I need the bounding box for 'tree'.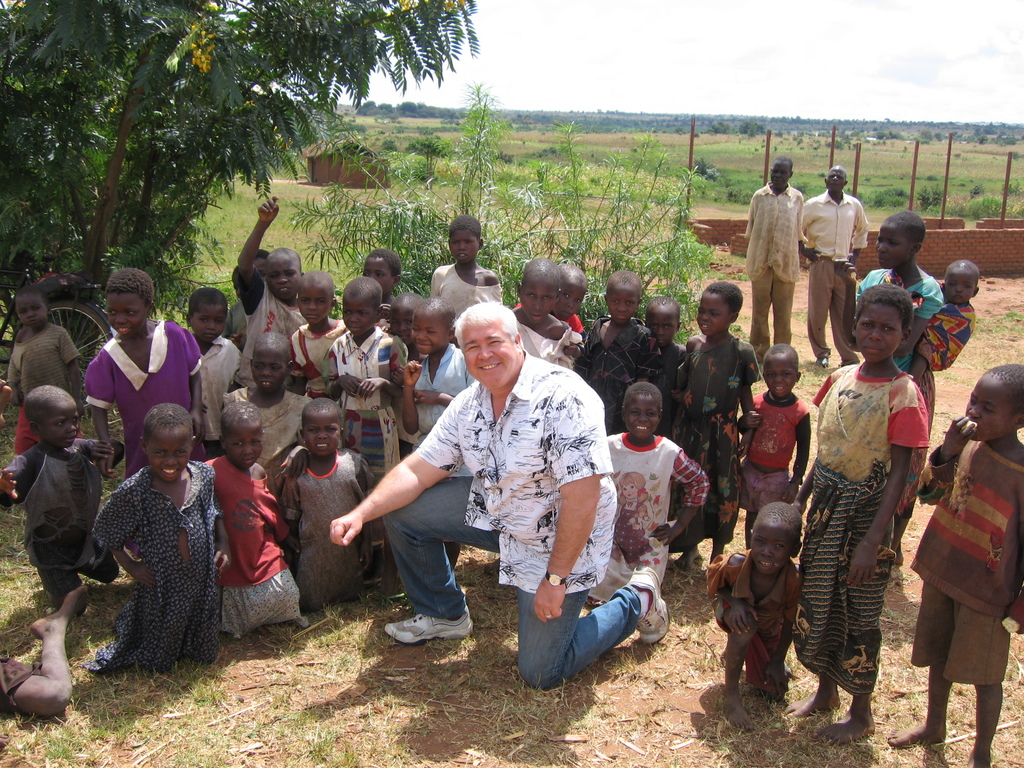
Here it is: left=871, top=128, right=907, bottom=144.
